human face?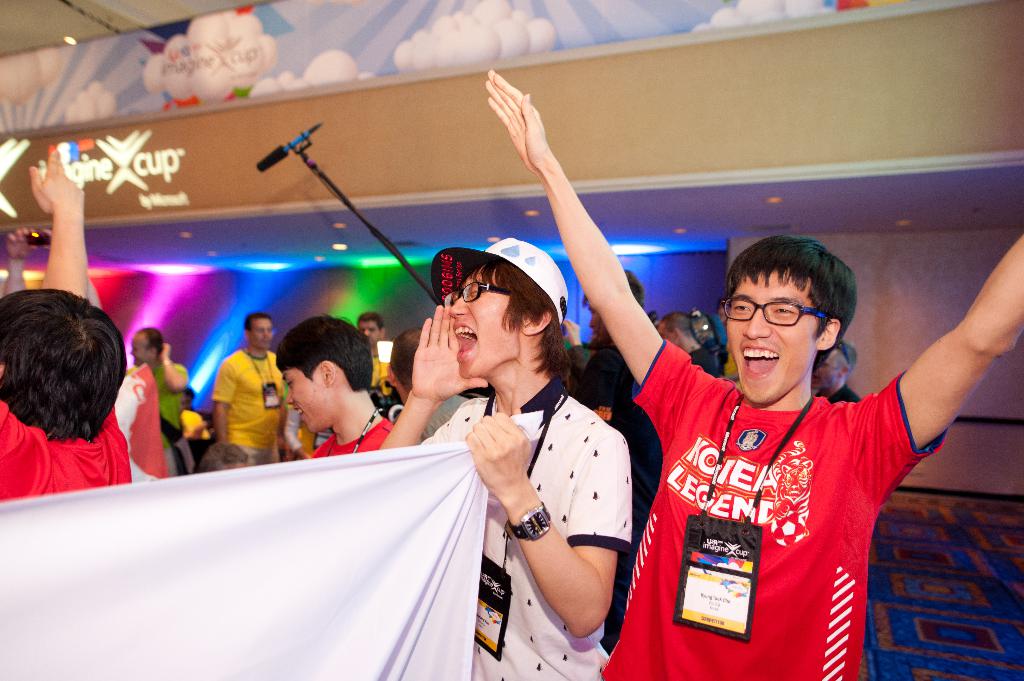
{"left": 126, "top": 332, "right": 154, "bottom": 364}
